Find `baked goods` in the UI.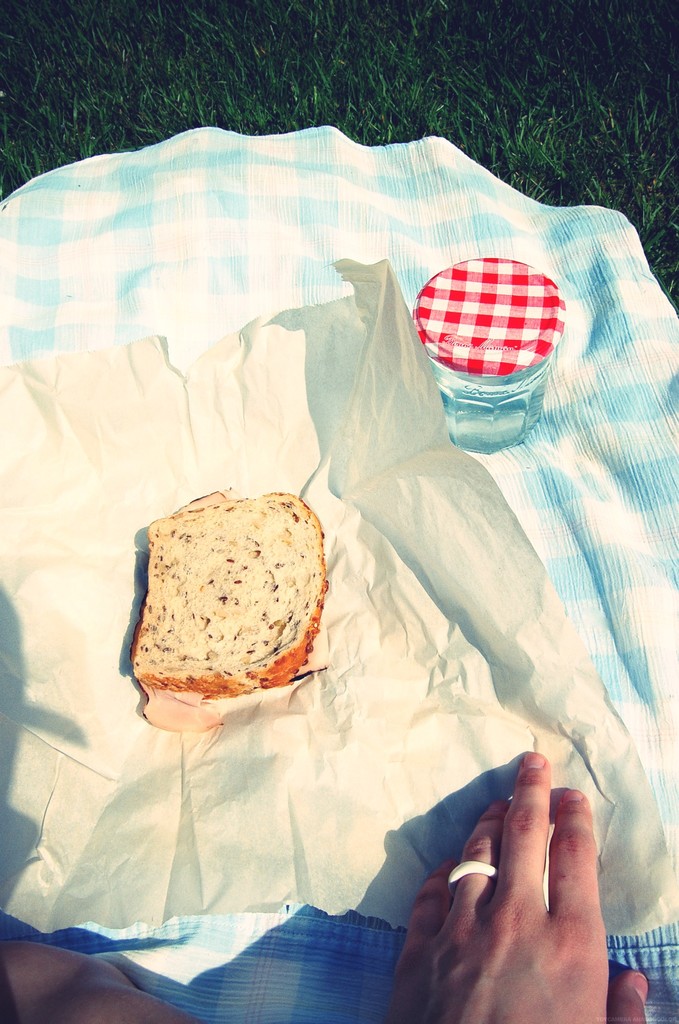
UI element at [left=139, top=480, right=322, bottom=678].
